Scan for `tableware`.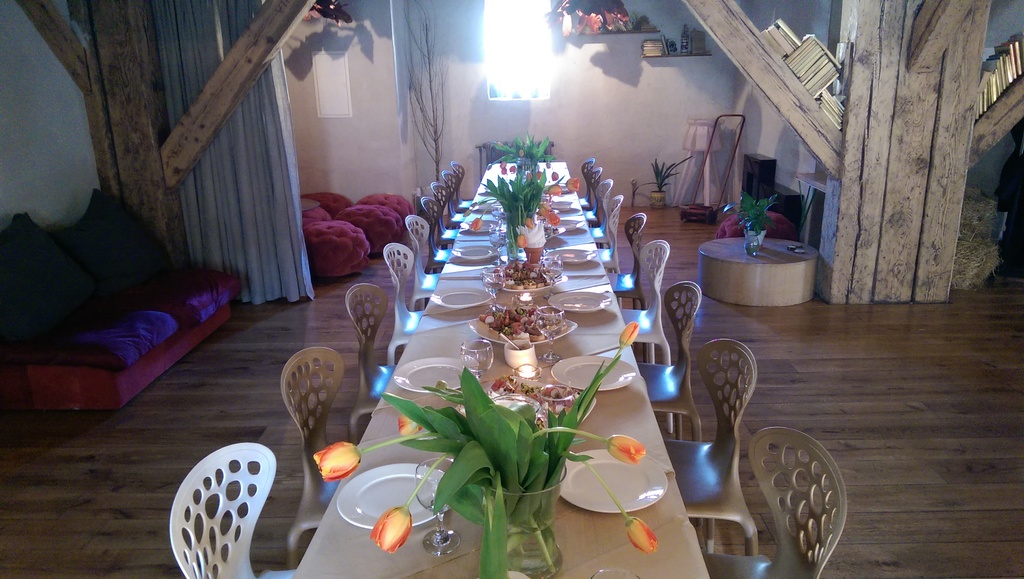
Scan result: [x1=427, y1=287, x2=493, y2=309].
